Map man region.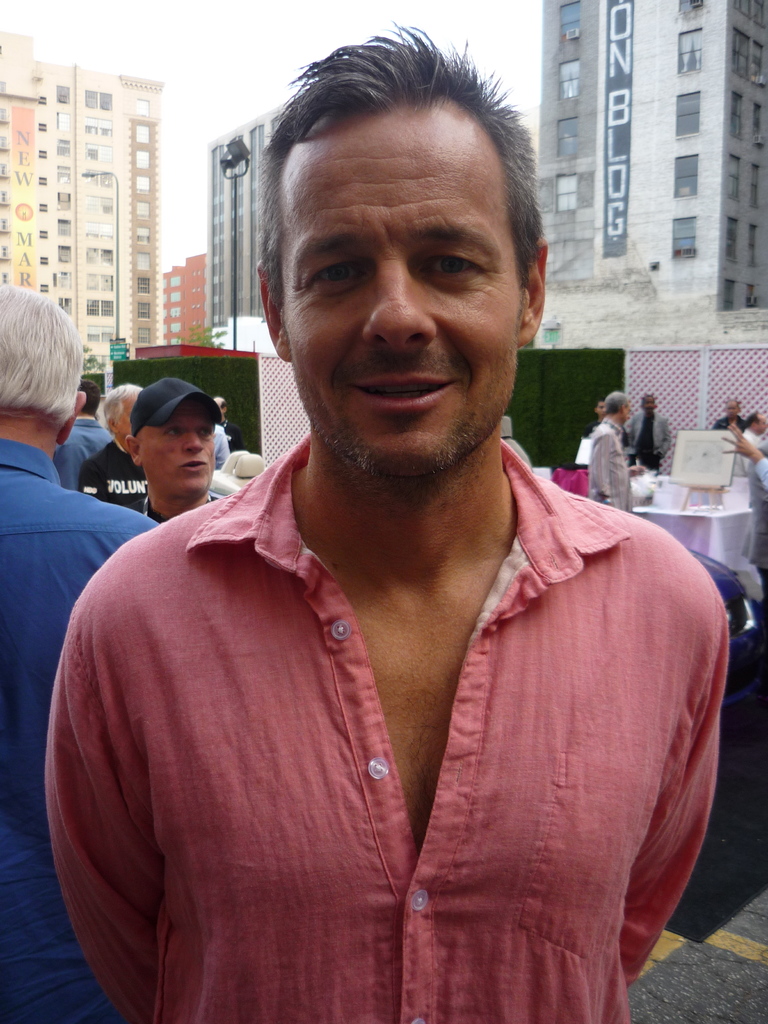
Mapped to l=123, t=375, r=224, b=525.
